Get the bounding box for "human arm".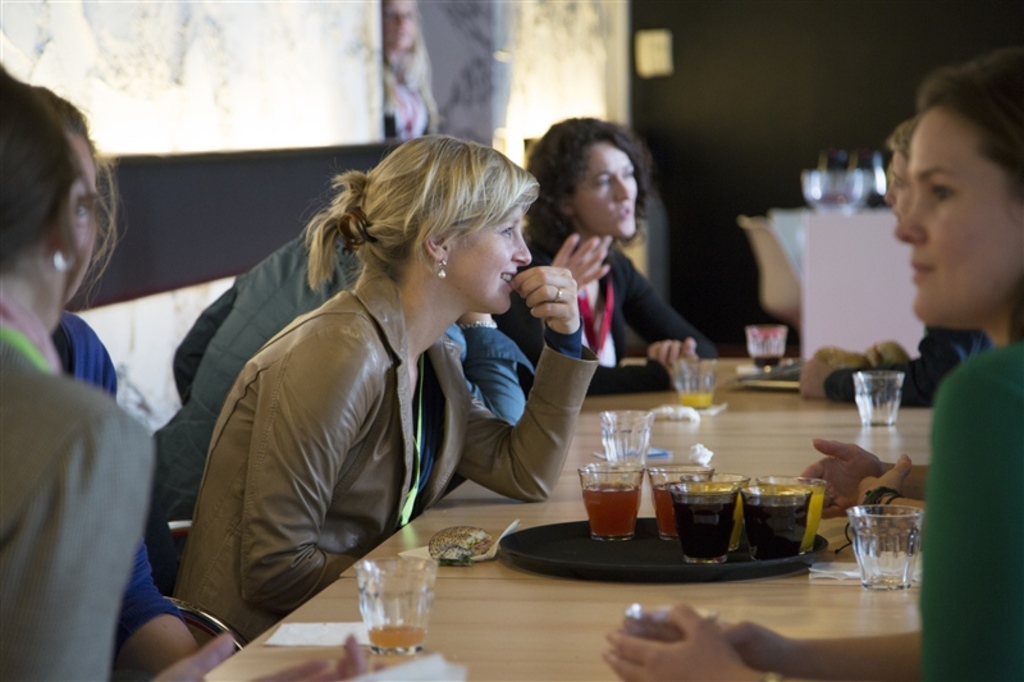
left=617, top=242, right=719, bottom=381.
